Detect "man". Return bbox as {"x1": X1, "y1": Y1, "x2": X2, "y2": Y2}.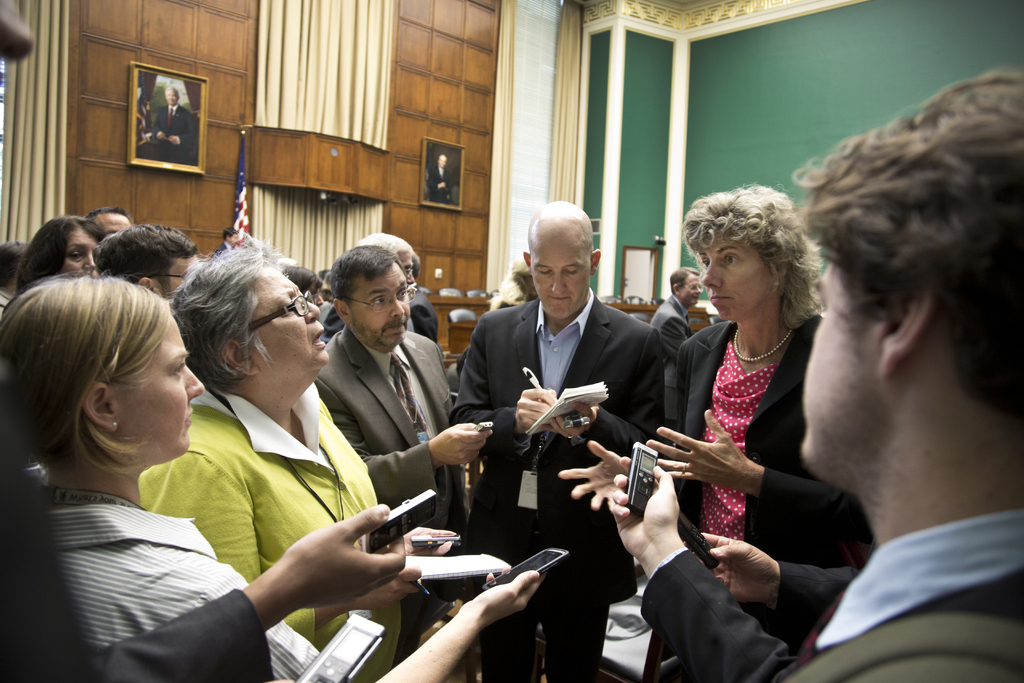
{"x1": 148, "y1": 89, "x2": 196, "y2": 163}.
